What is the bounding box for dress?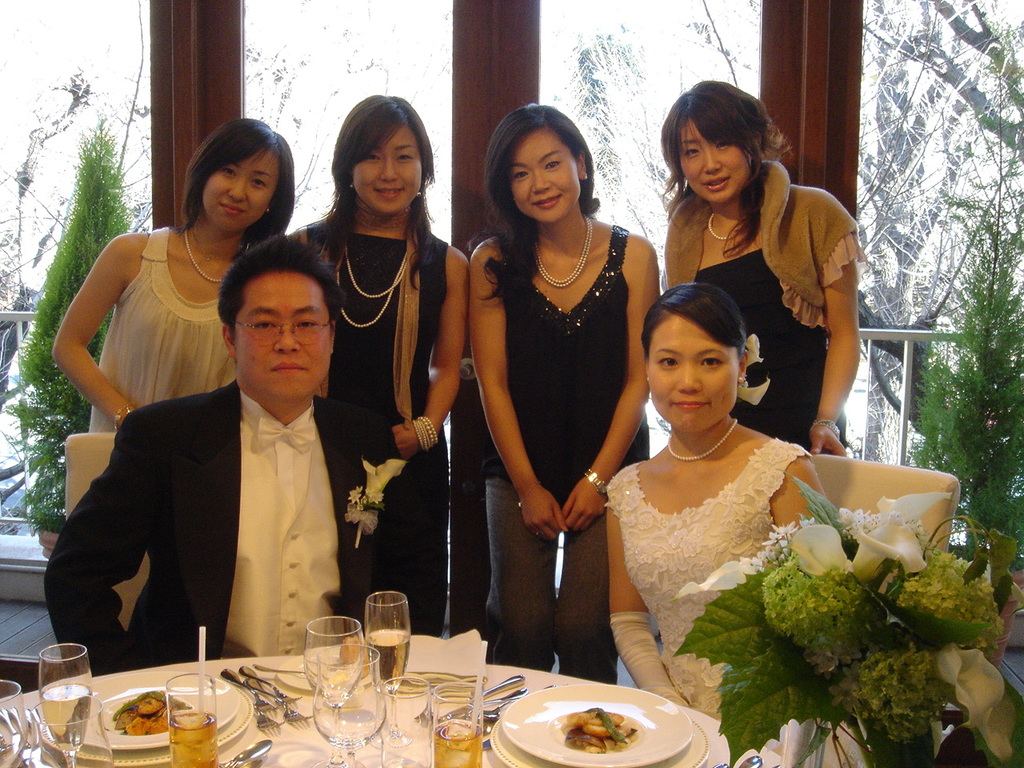
[left=598, top=431, right=880, bottom=767].
